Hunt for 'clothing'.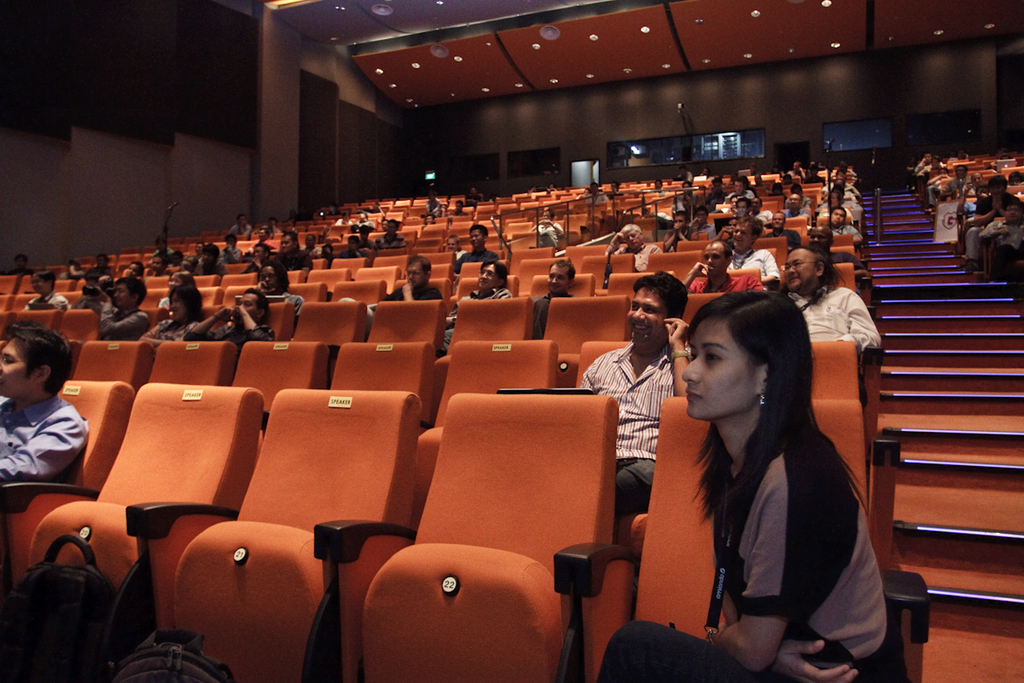
Hunted down at [left=913, top=160, right=943, bottom=174].
